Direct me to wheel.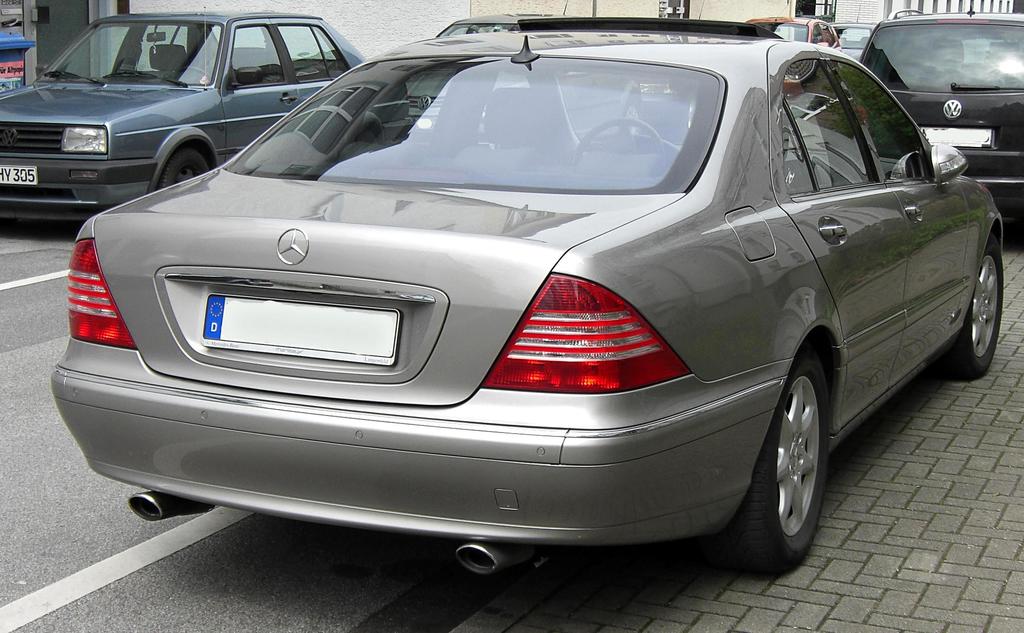
Direction: <bbox>171, 65, 207, 81</bbox>.
